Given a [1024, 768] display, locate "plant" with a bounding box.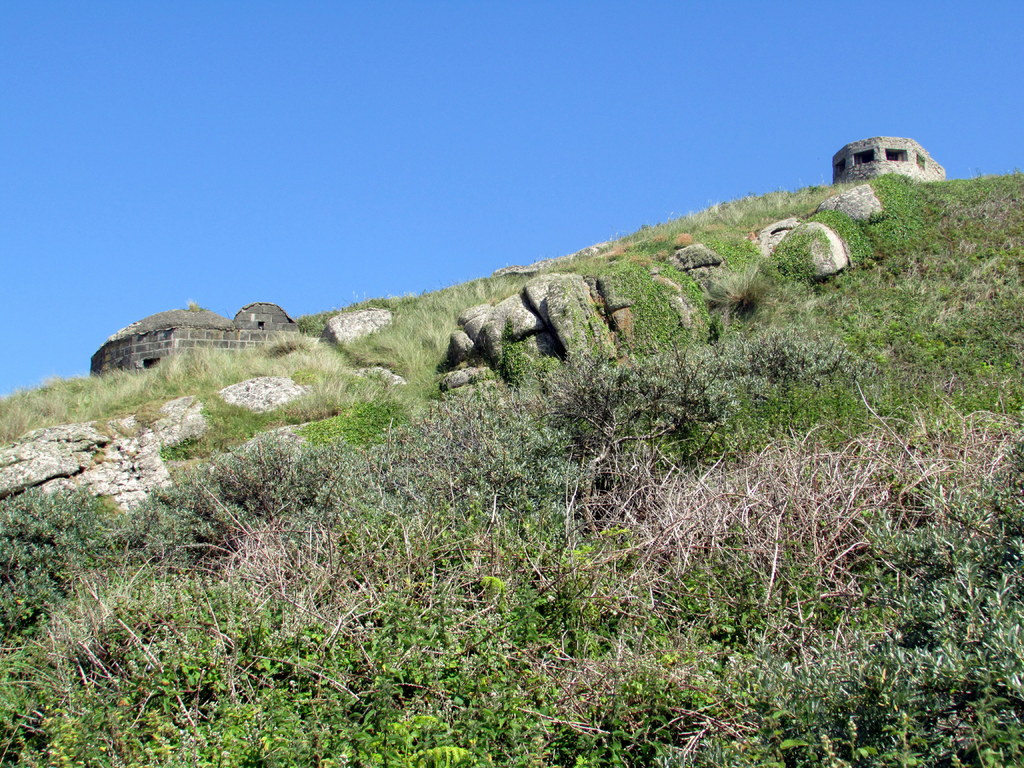
Located: <box>761,220,835,292</box>.
